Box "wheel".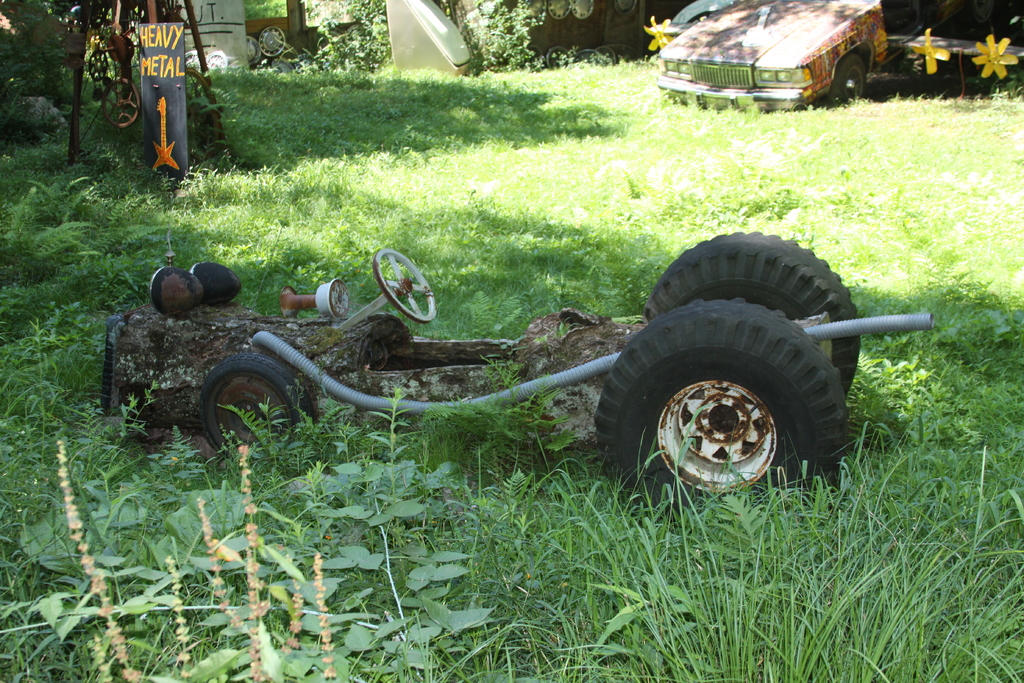
bbox(613, 325, 854, 493).
